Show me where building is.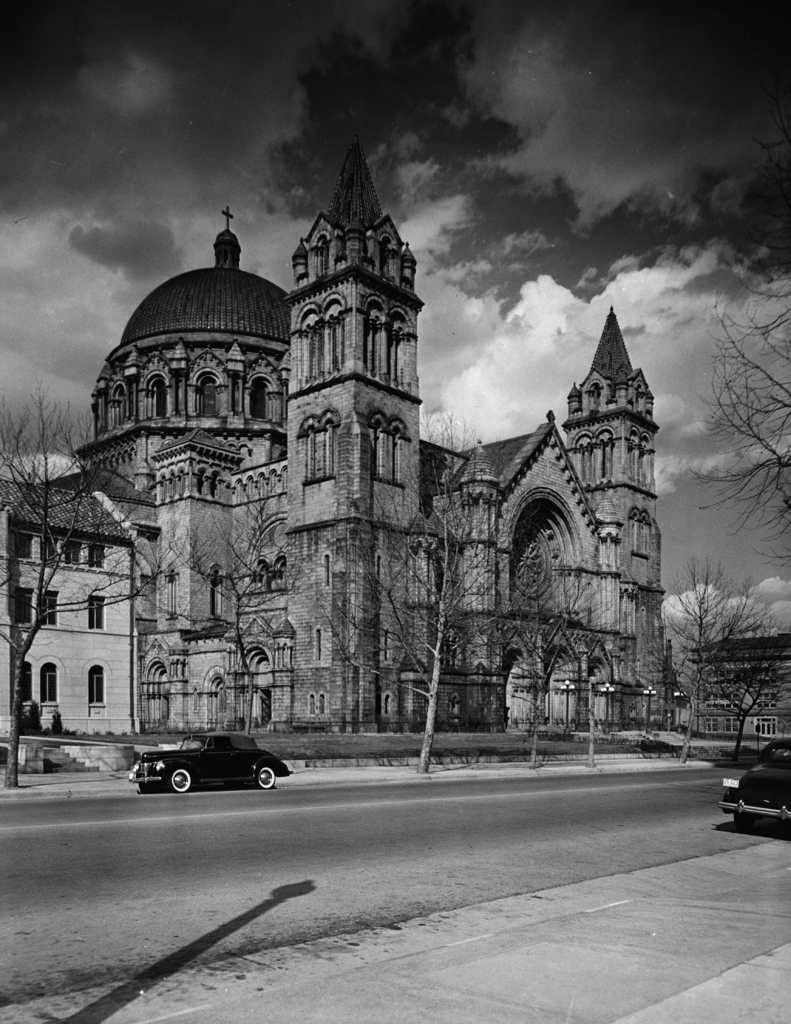
building is at BBox(0, 129, 680, 743).
